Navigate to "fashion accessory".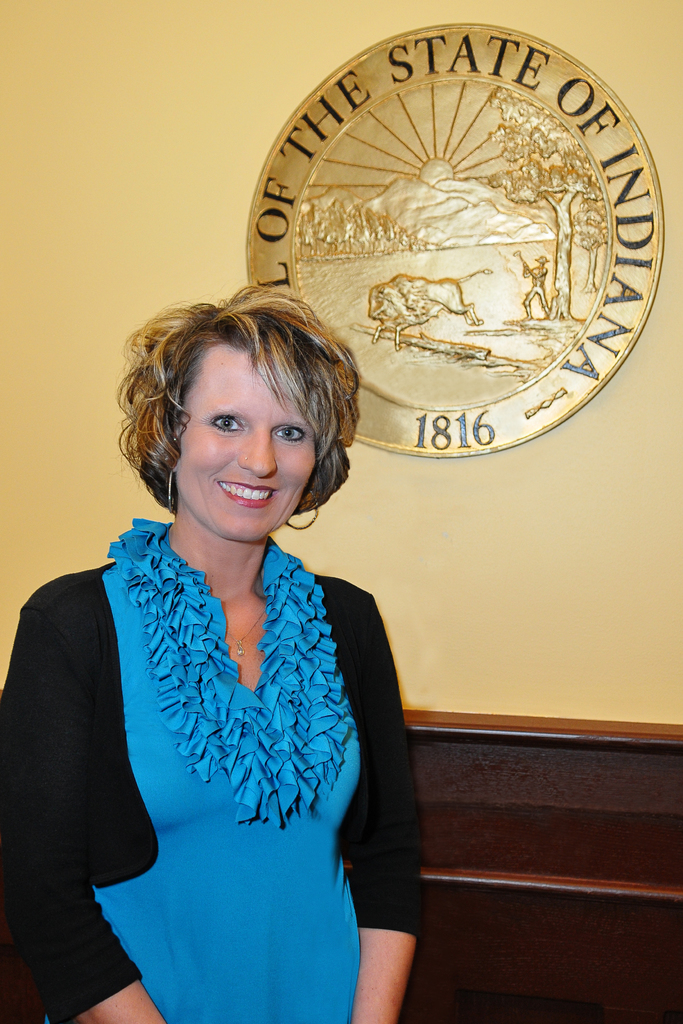
Navigation target: l=163, t=461, r=177, b=514.
